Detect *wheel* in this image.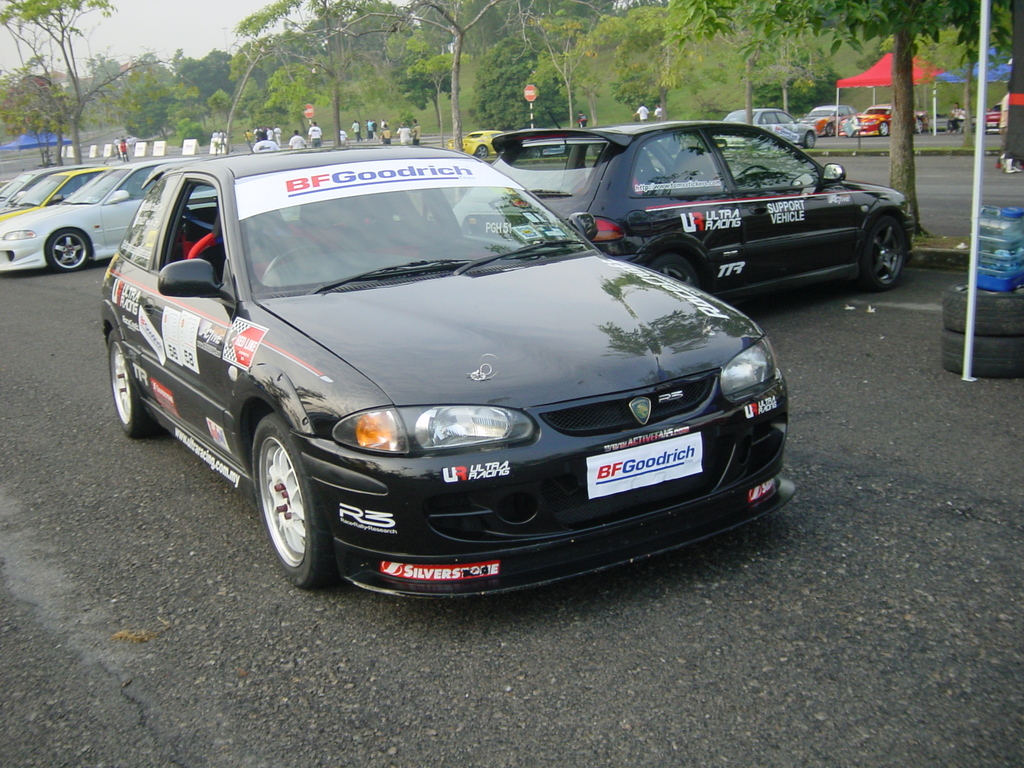
Detection: 857 216 904 291.
